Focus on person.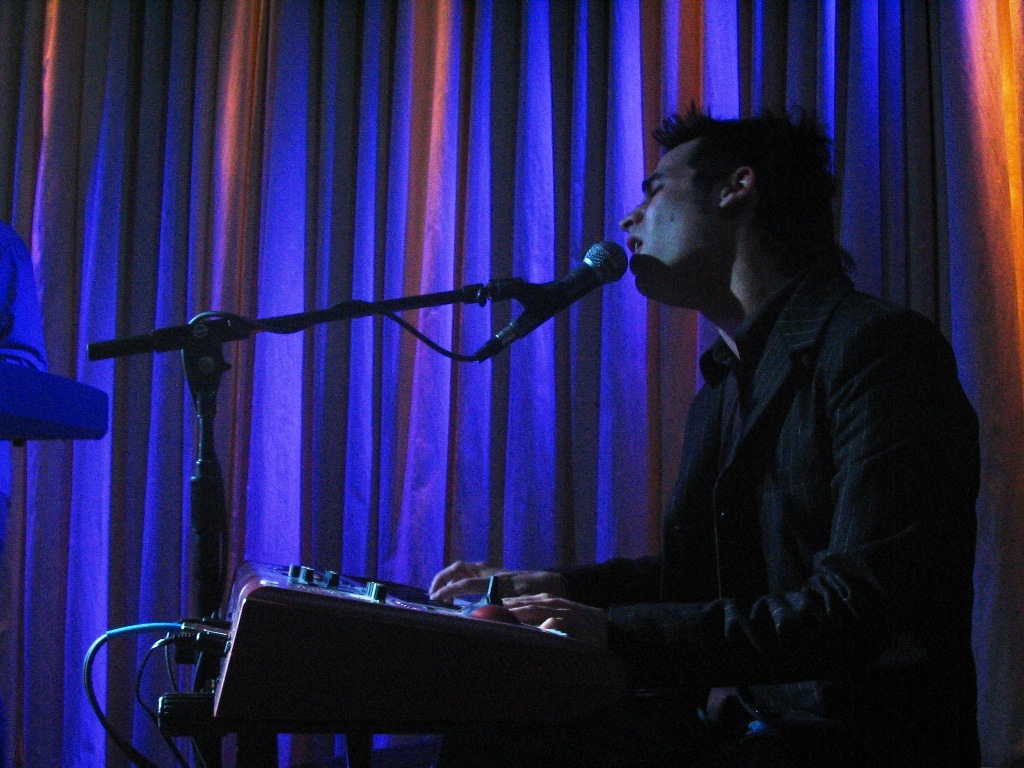
Focused at <box>426,90,981,767</box>.
